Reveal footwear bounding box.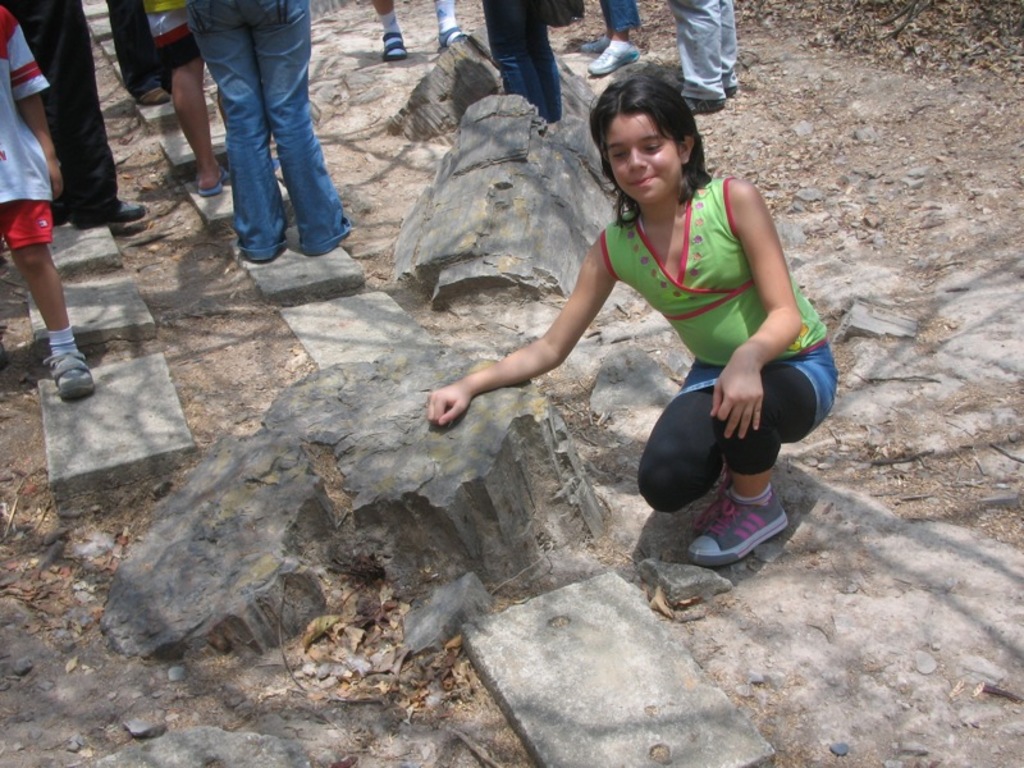
Revealed: <box>384,32,408,63</box>.
